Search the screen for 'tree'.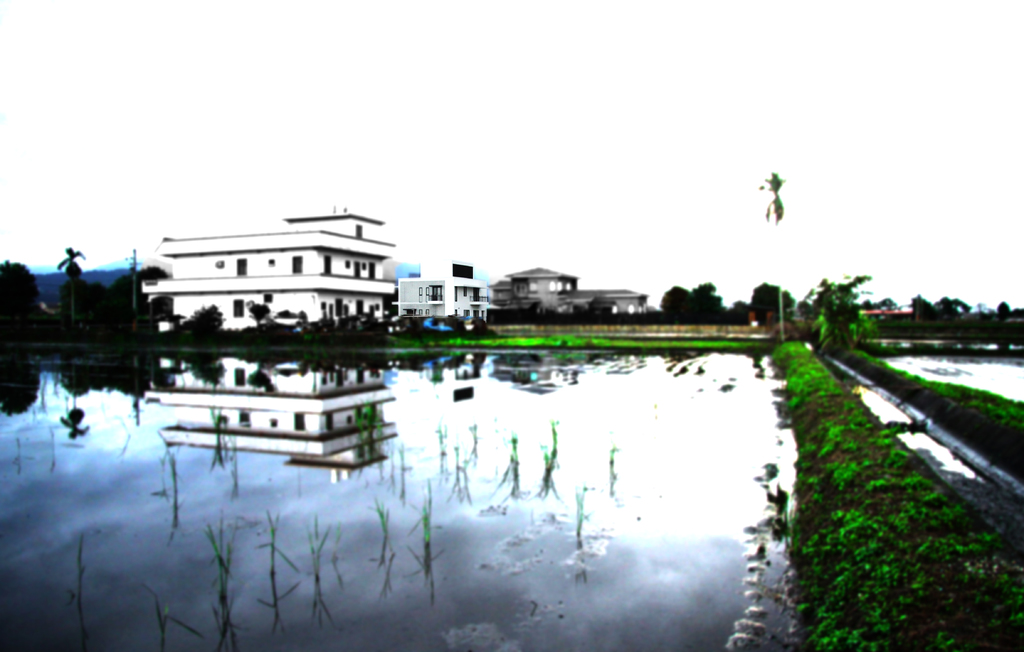
Found at bbox=(727, 300, 756, 323).
